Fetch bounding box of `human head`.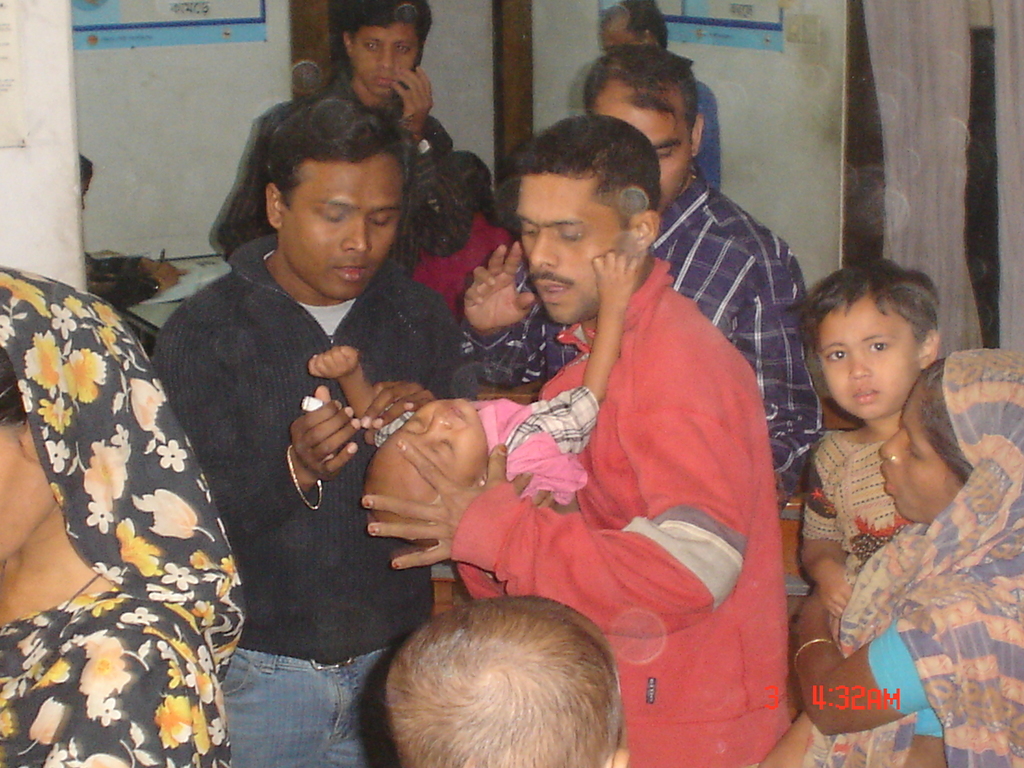
Bbox: [x1=510, y1=114, x2=662, y2=324].
